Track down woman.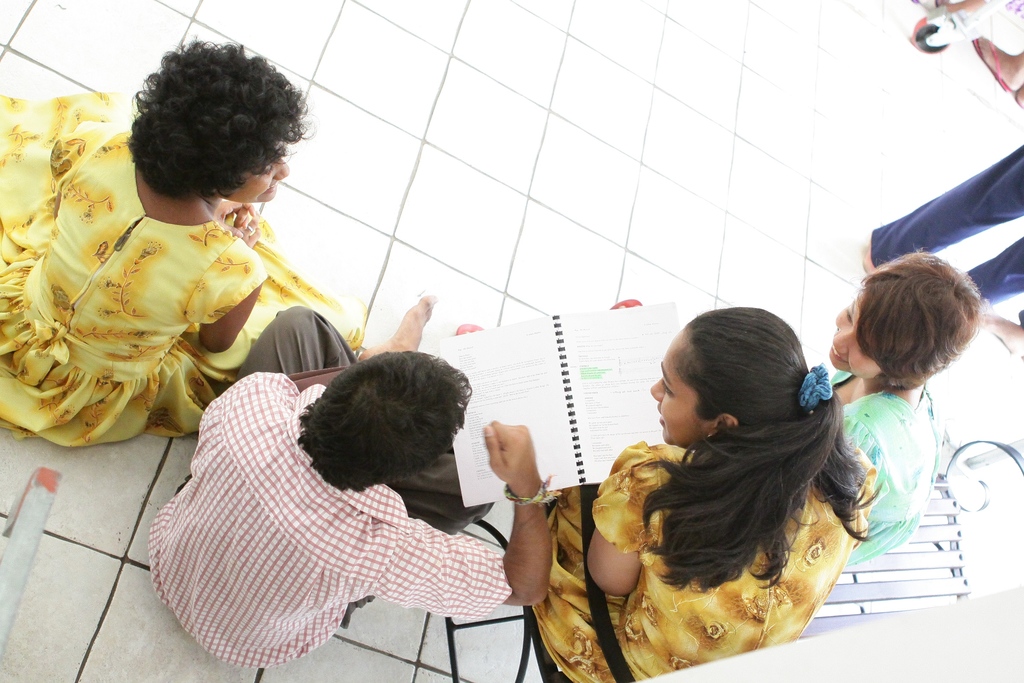
Tracked to box(0, 37, 369, 444).
